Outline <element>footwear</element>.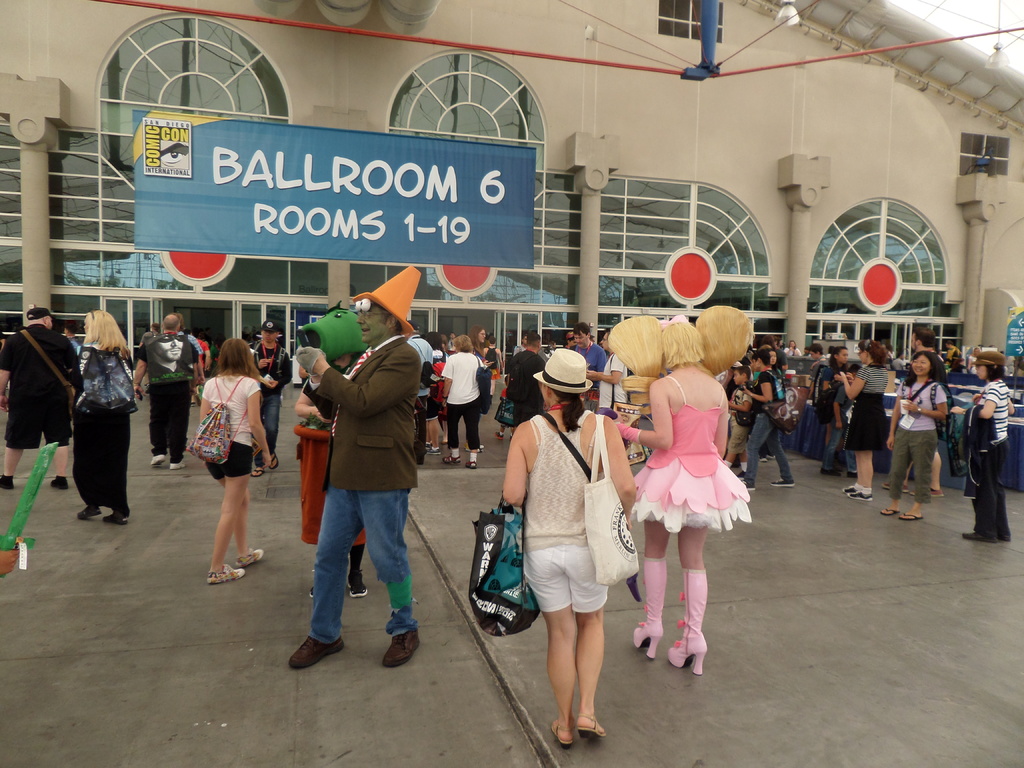
Outline: <box>235,547,264,567</box>.
